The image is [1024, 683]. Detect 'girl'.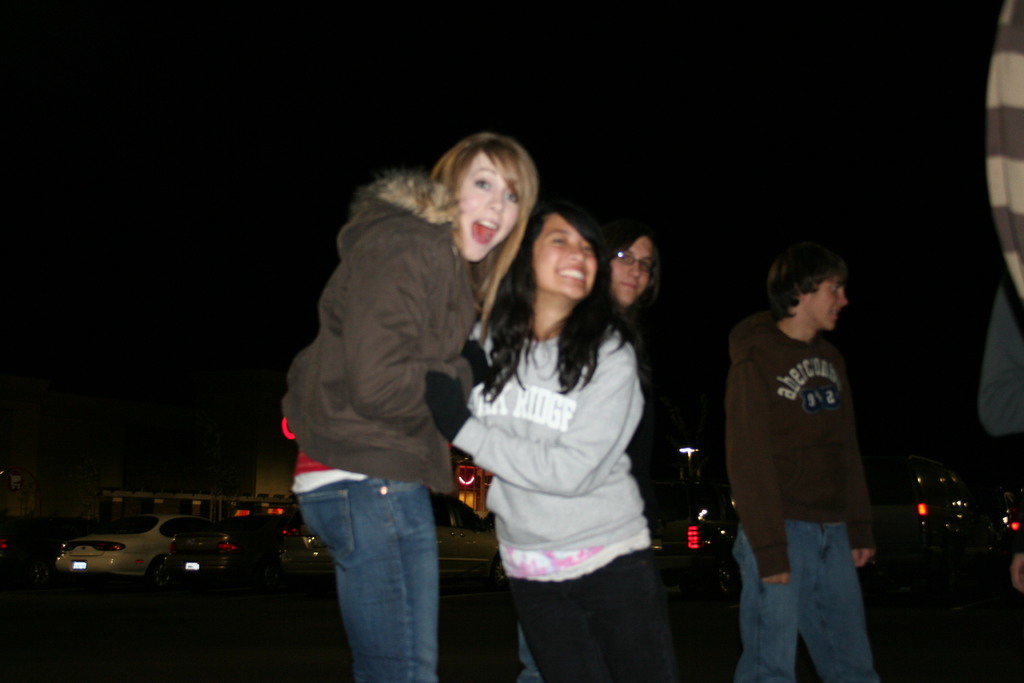
Detection: bbox=[513, 210, 659, 682].
